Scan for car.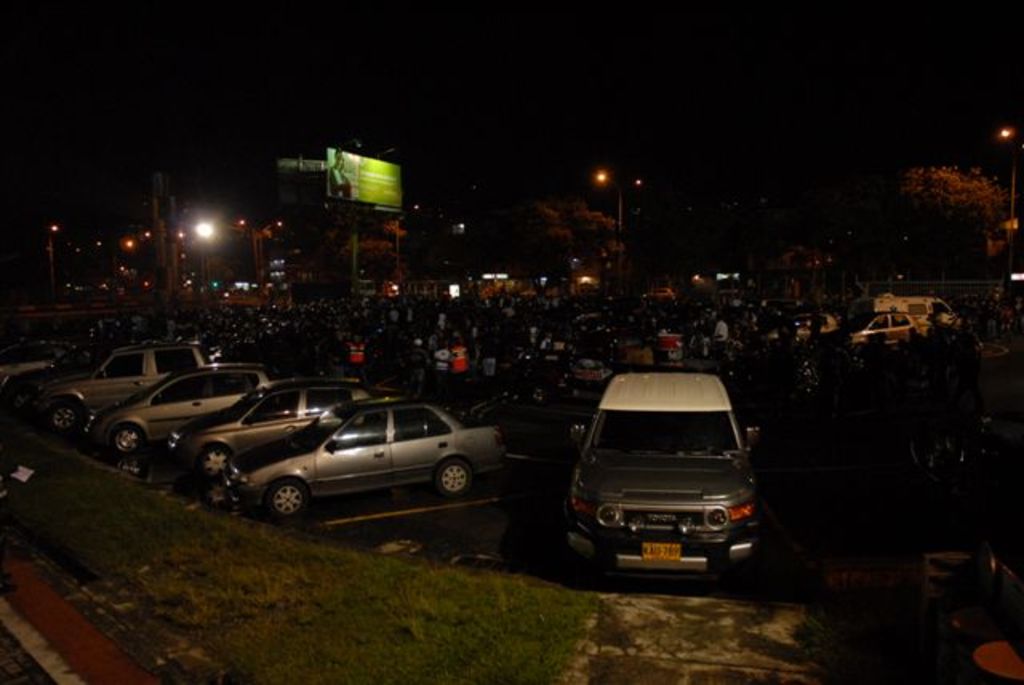
Scan result: {"x1": 216, "y1": 395, "x2": 504, "y2": 519}.
